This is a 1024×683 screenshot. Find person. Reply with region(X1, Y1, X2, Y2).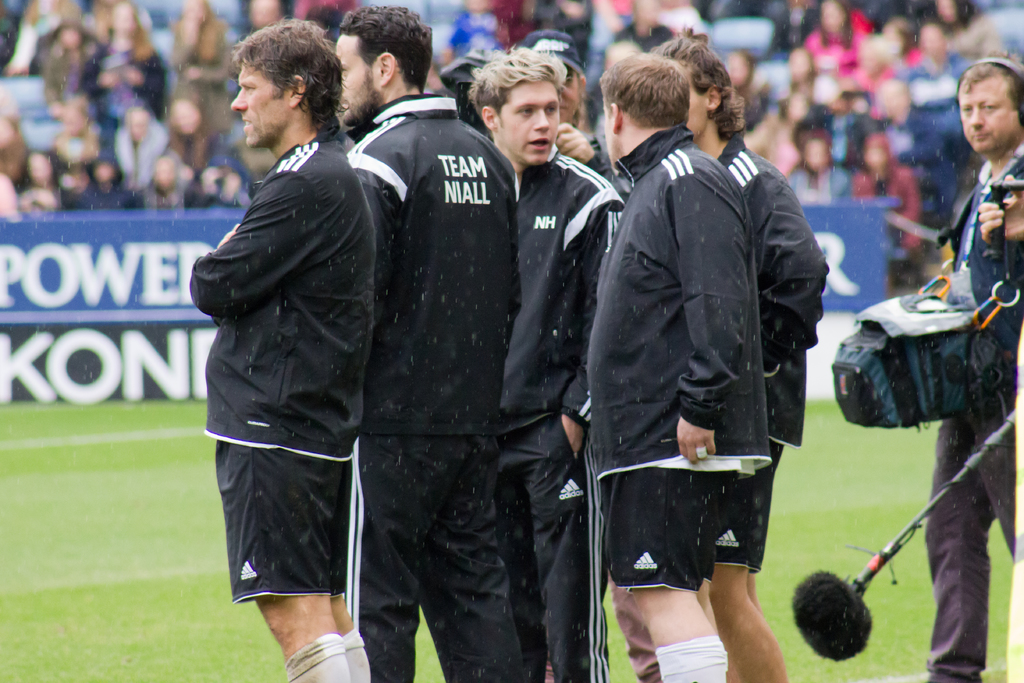
region(463, 44, 631, 682).
